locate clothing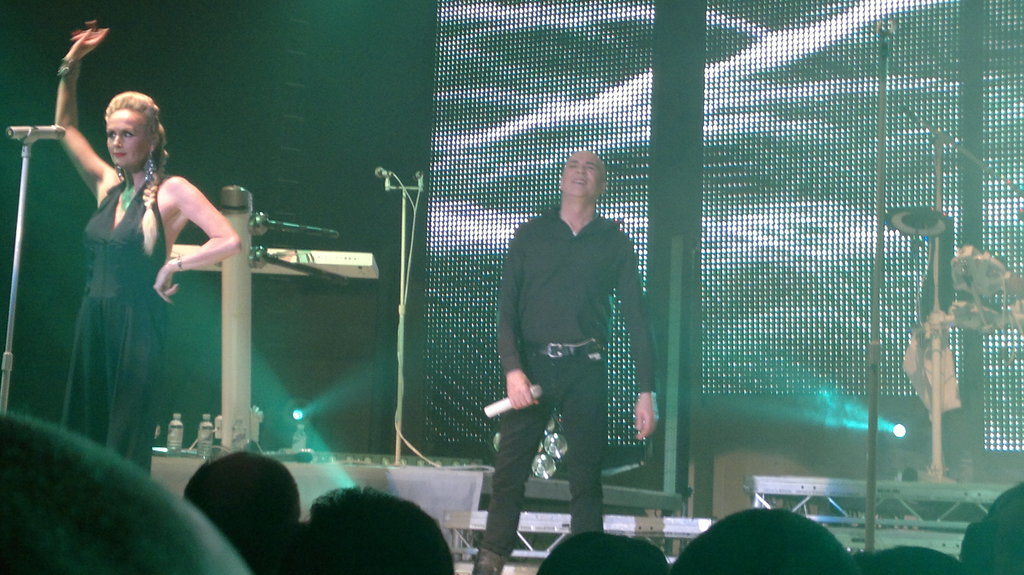
{"left": 497, "top": 209, "right": 671, "bottom": 563}
